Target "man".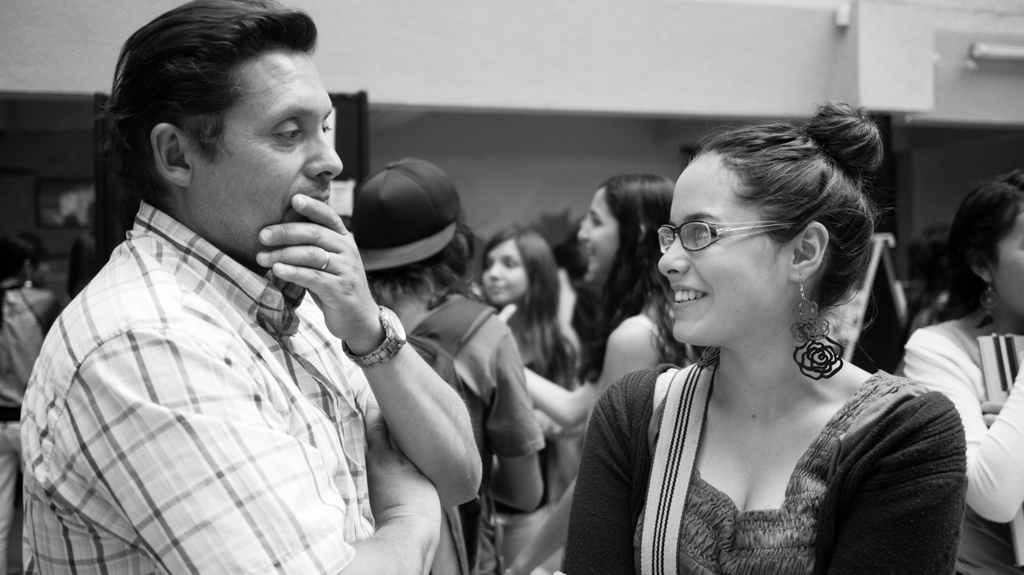
Target region: crop(23, 26, 522, 560).
